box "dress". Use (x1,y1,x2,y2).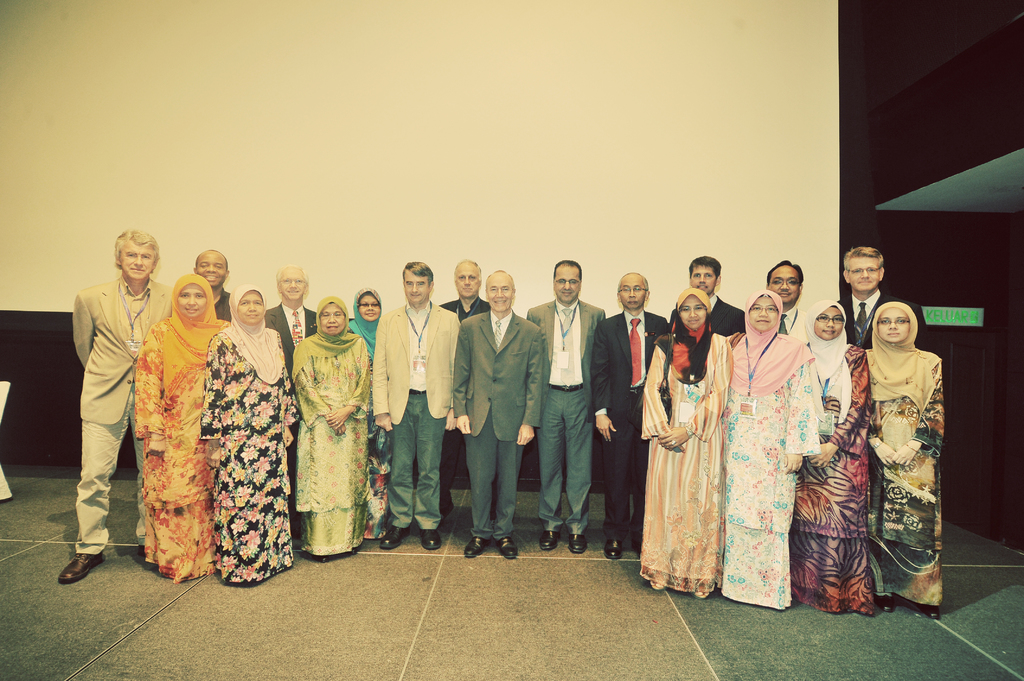
(136,317,227,579).
